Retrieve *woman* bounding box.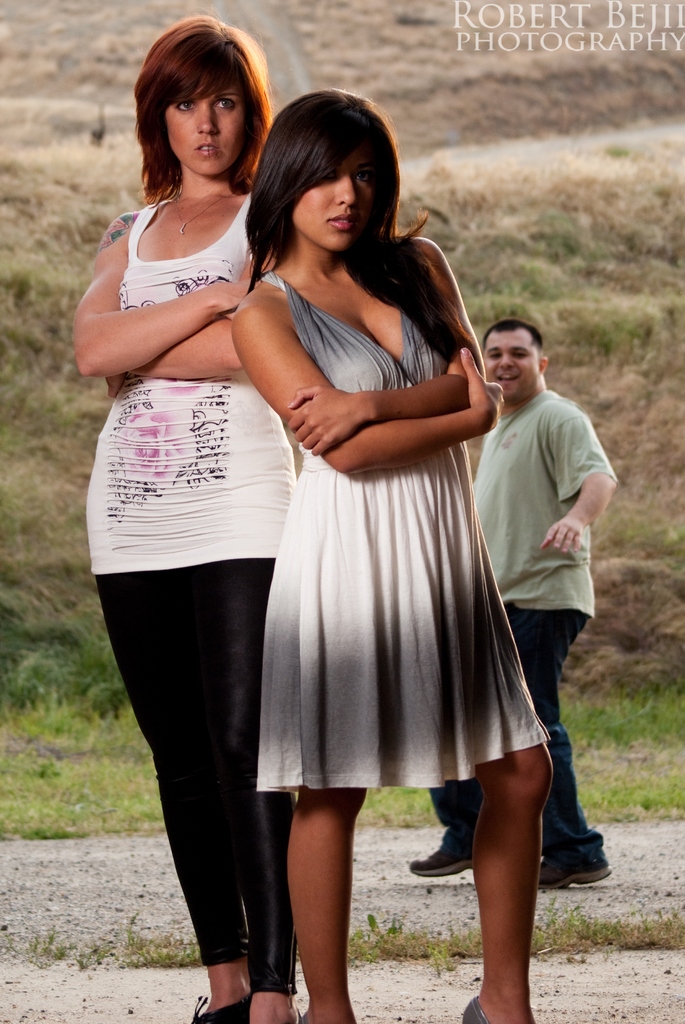
Bounding box: crop(195, 132, 565, 880).
